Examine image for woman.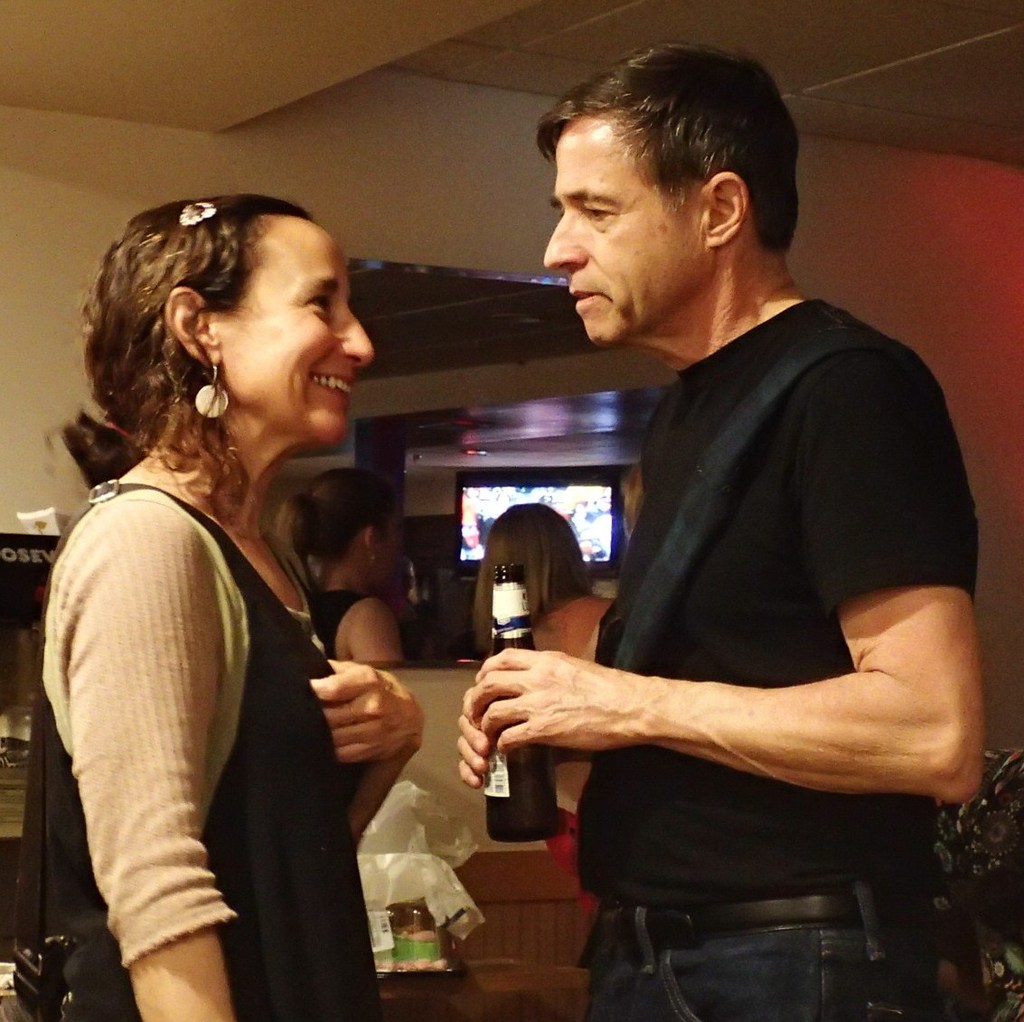
Examination result: (left=471, top=502, right=625, bottom=690).
